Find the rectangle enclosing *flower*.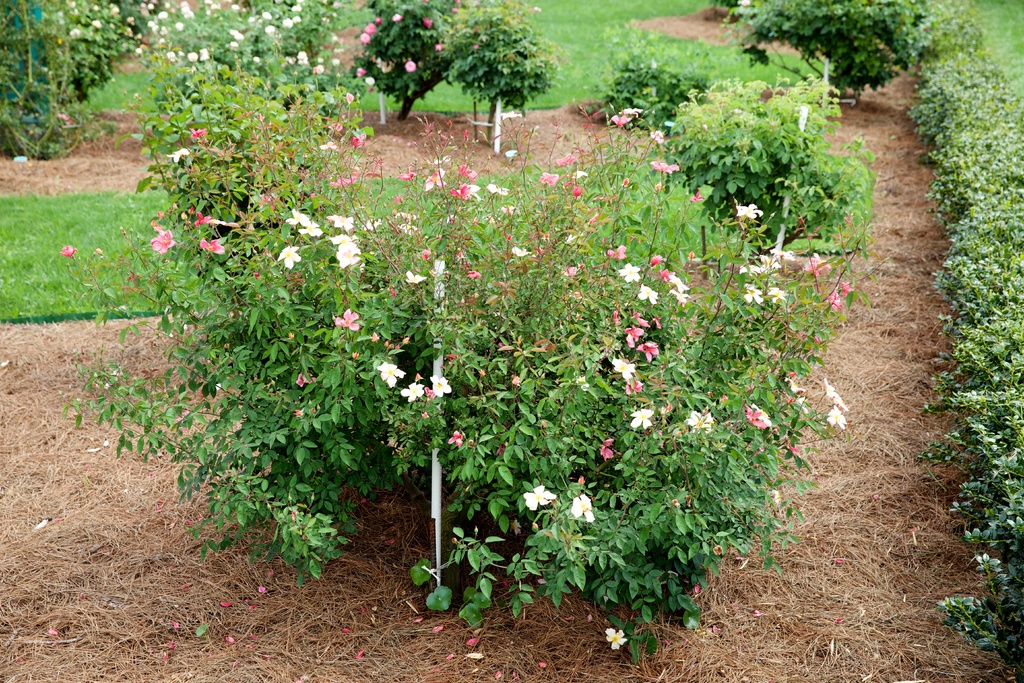
x1=419 y1=13 x2=433 y2=33.
